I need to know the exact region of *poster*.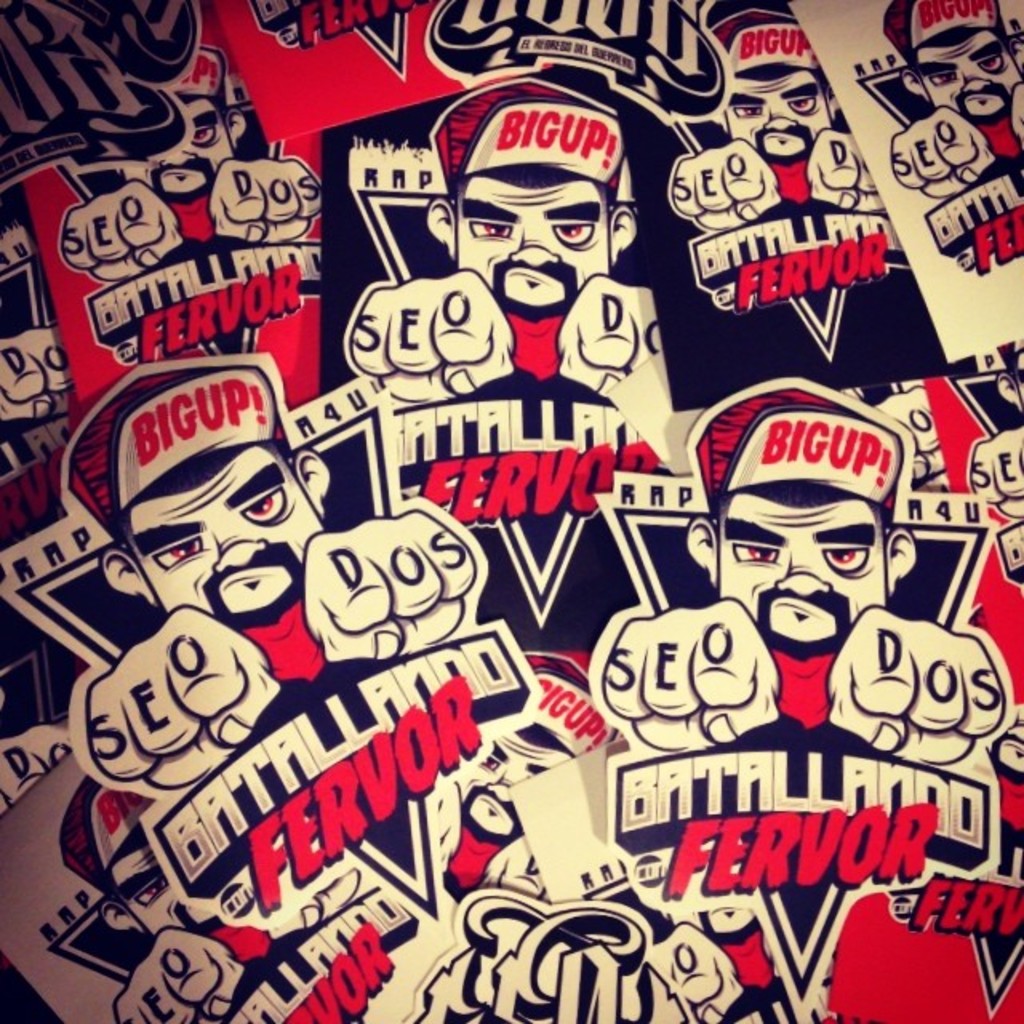
Region: l=0, t=0, r=1022, b=1022.
